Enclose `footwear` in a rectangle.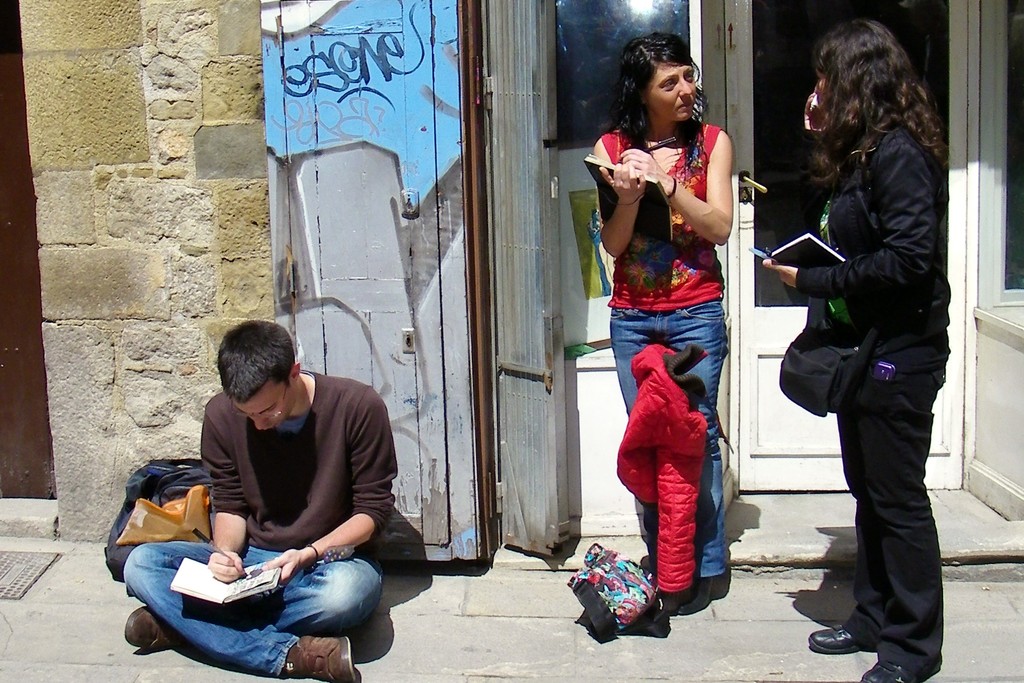
l=122, t=598, r=179, b=643.
